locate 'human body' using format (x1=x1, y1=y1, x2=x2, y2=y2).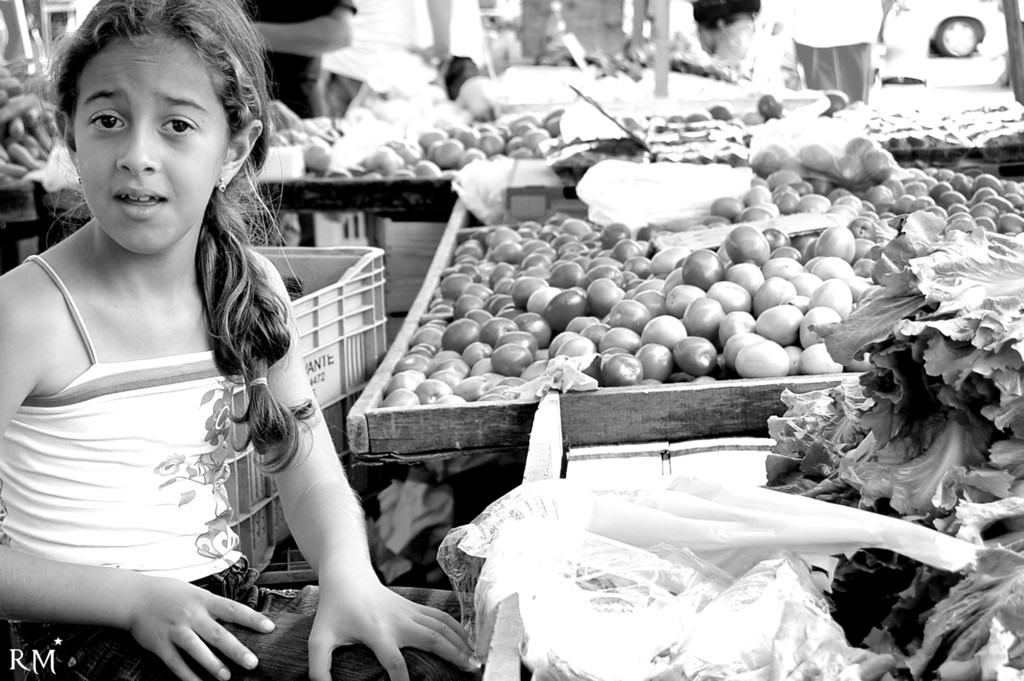
(x1=684, y1=0, x2=760, y2=74).
